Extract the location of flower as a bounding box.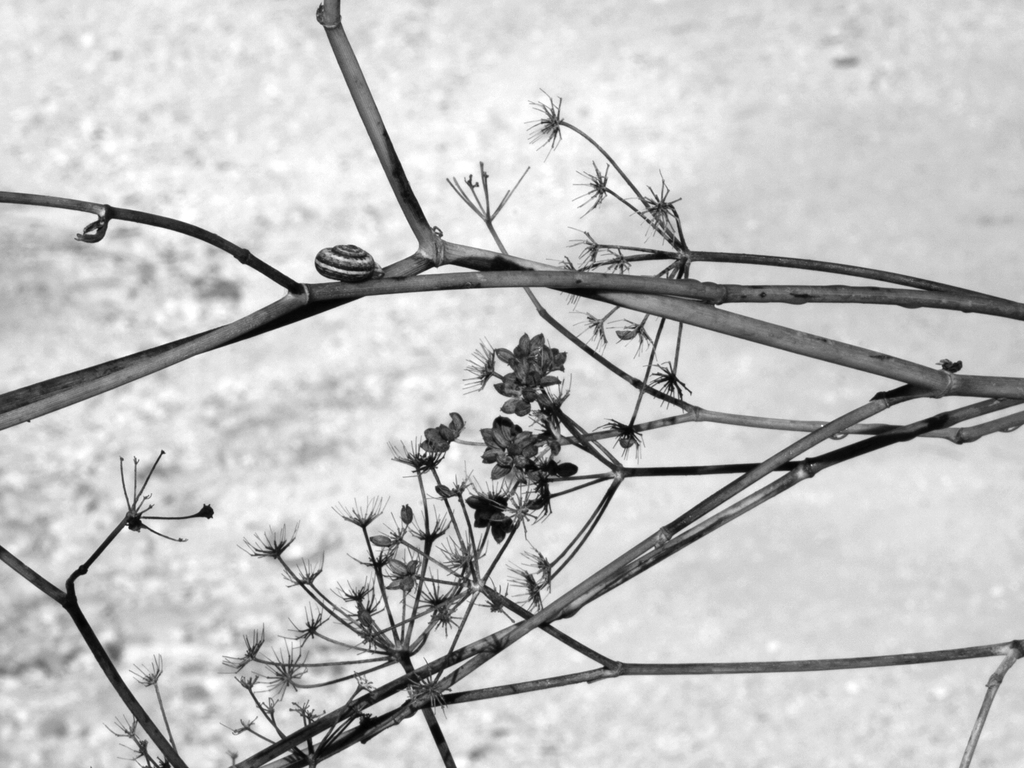
(566, 230, 600, 262).
